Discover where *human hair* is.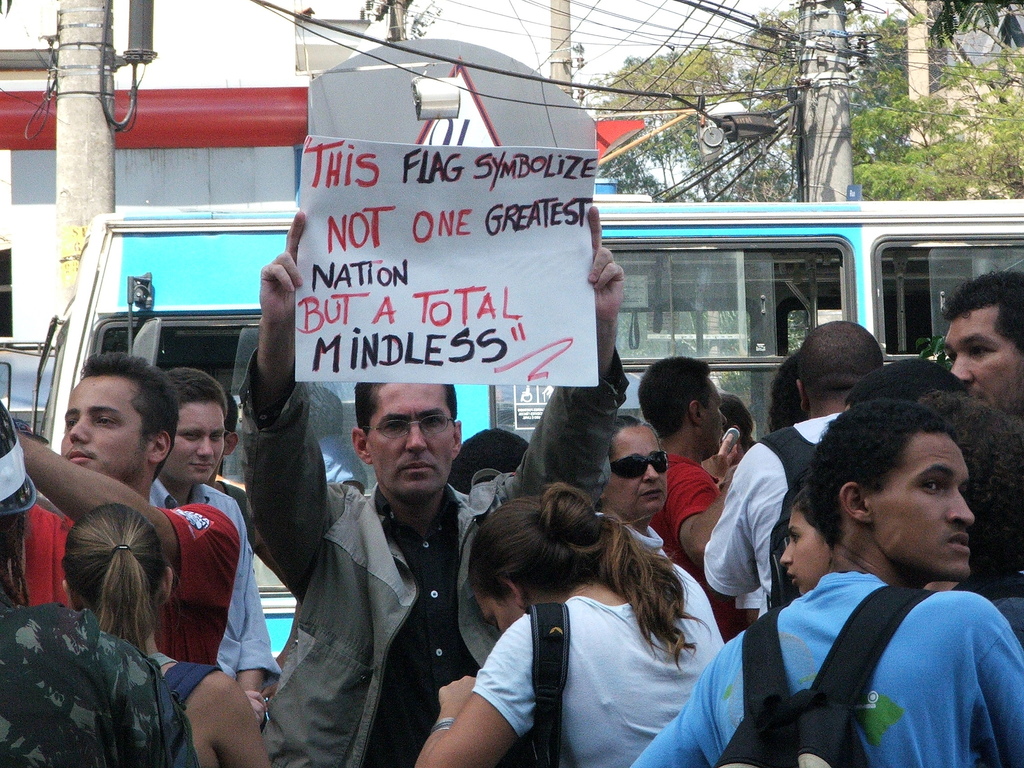
Discovered at left=354, top=383, right=460, bottom=445.
